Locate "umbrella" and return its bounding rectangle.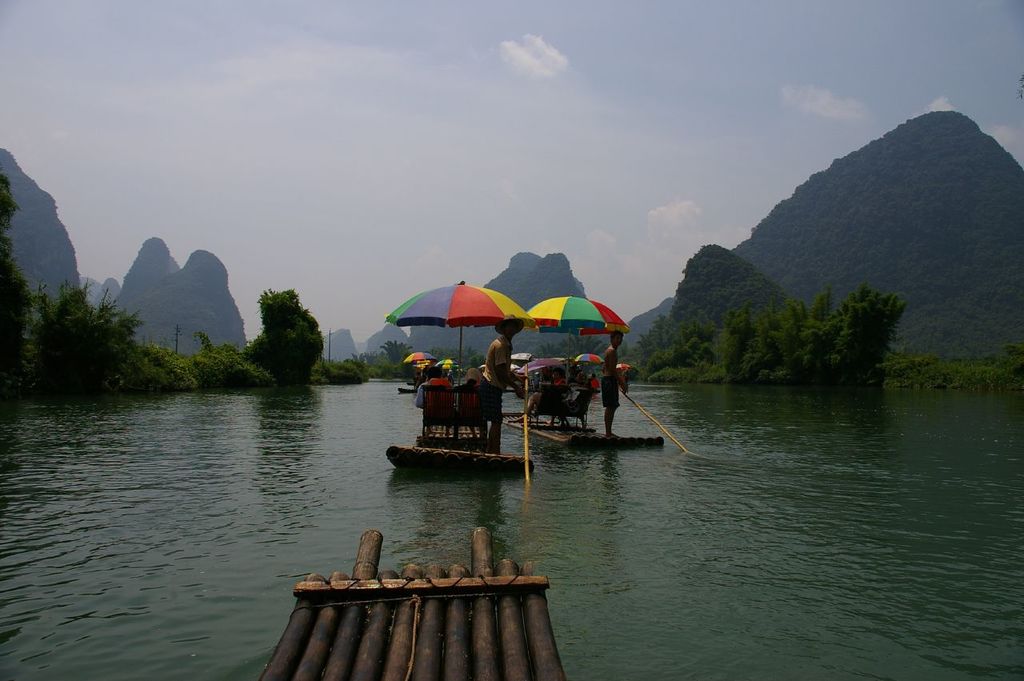
box=[382, 282, 537, 387].
